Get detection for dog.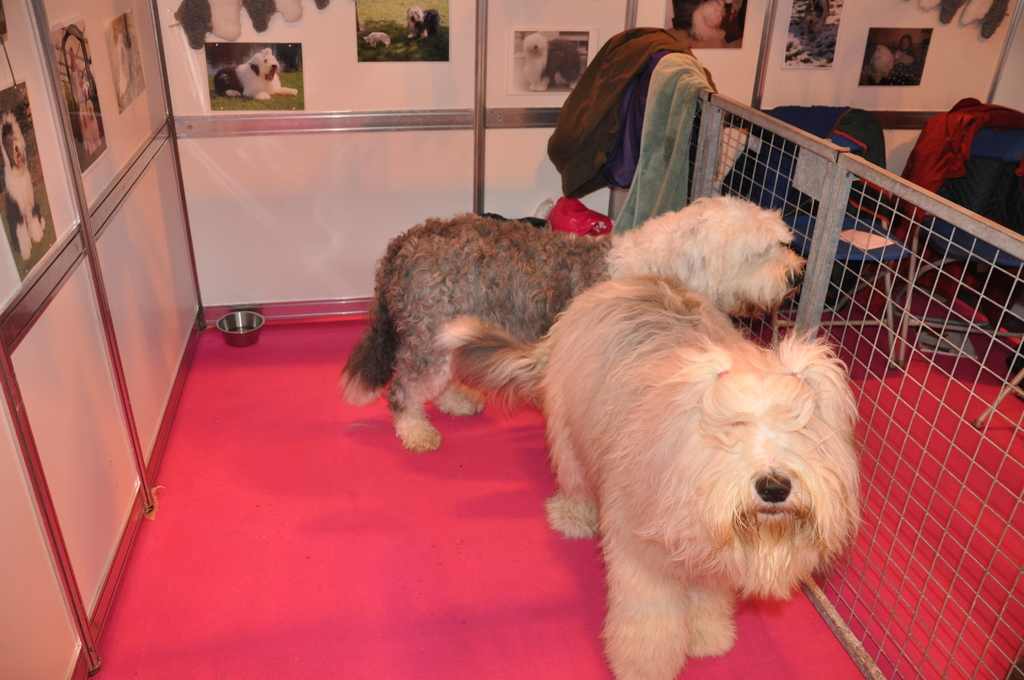
Detection: box=[431, 270, 858, 679].
